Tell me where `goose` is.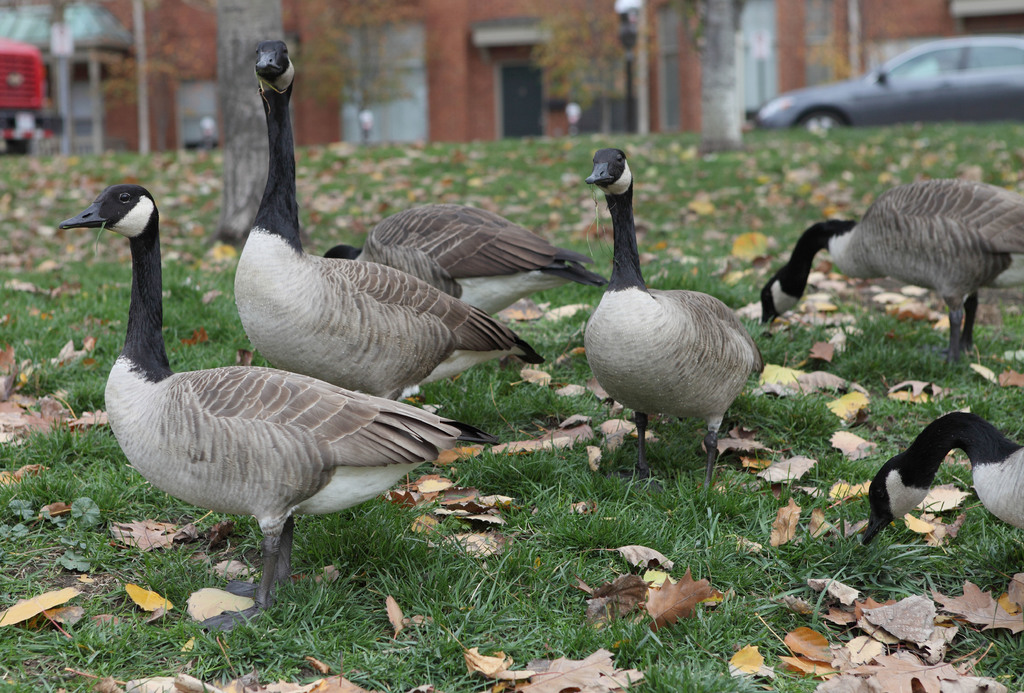
`goose` is at 585:150:760:482.
